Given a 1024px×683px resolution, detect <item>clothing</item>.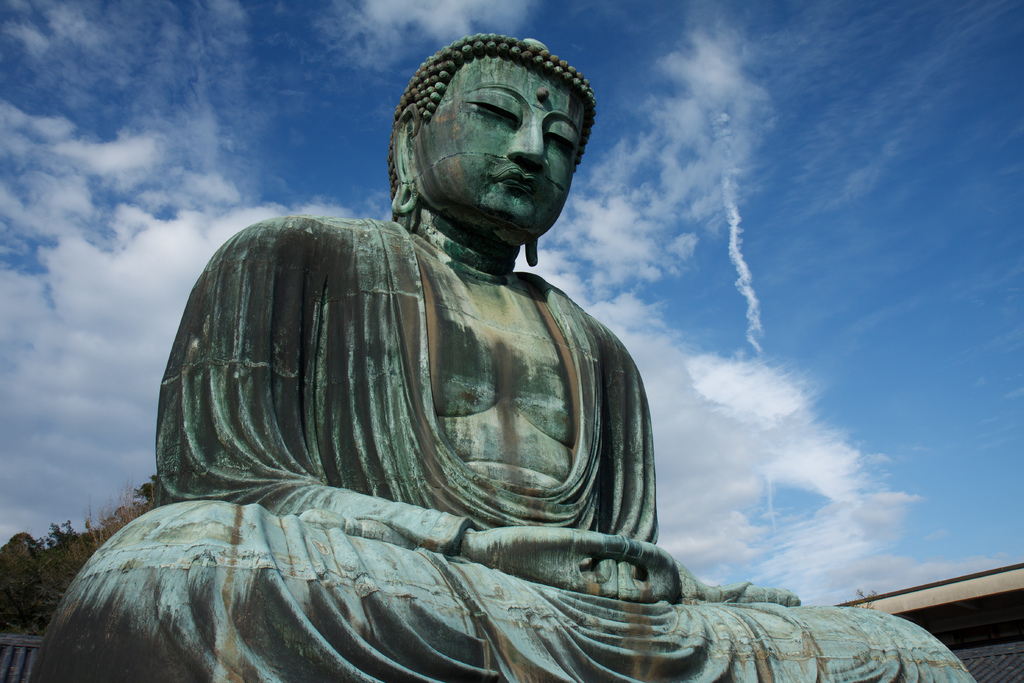
bbox(36, 190, 984, 682).
